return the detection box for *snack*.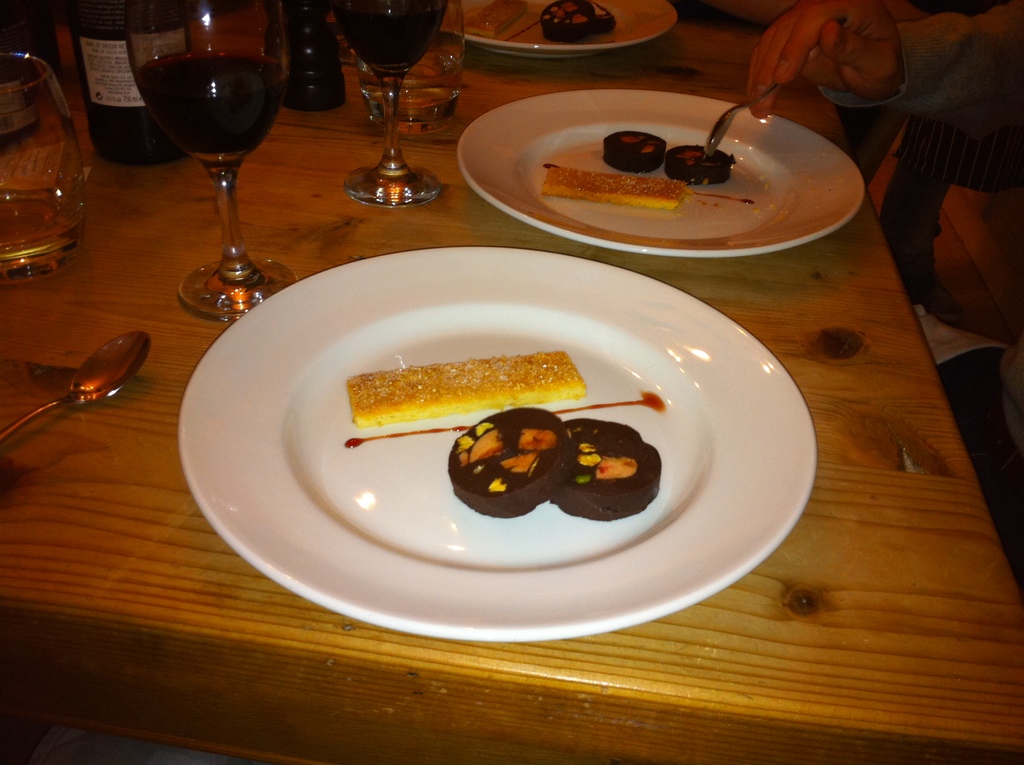
bbox(462, 0, 528, 36).
